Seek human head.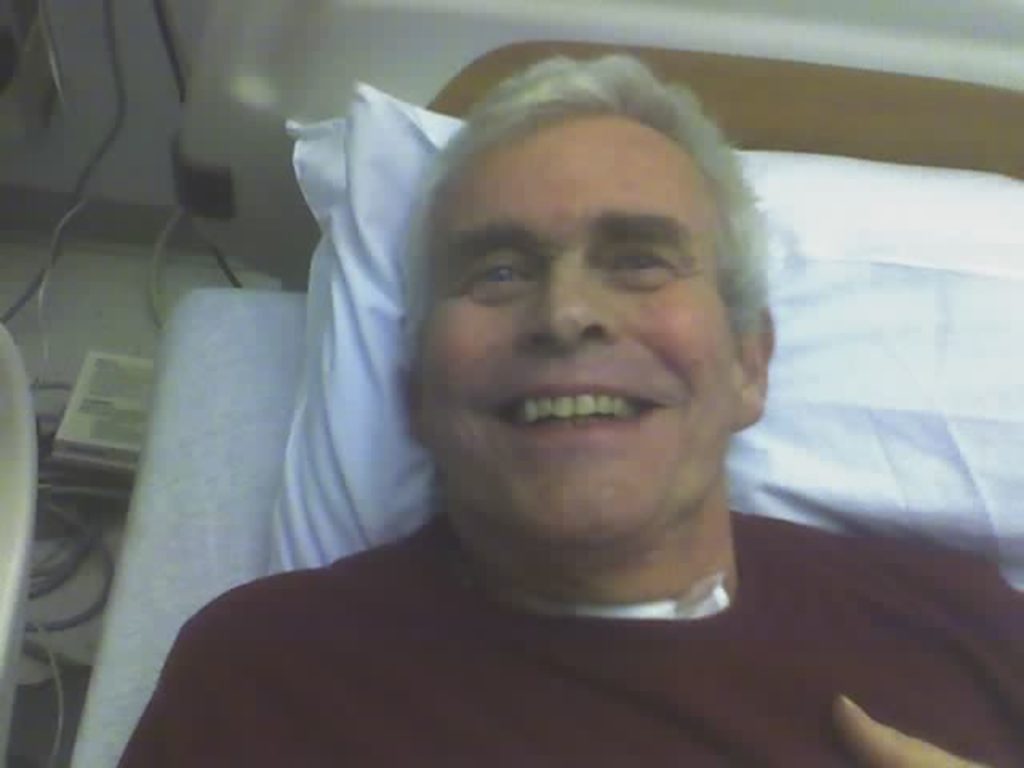
select_region(397, 50, 786, 549).
